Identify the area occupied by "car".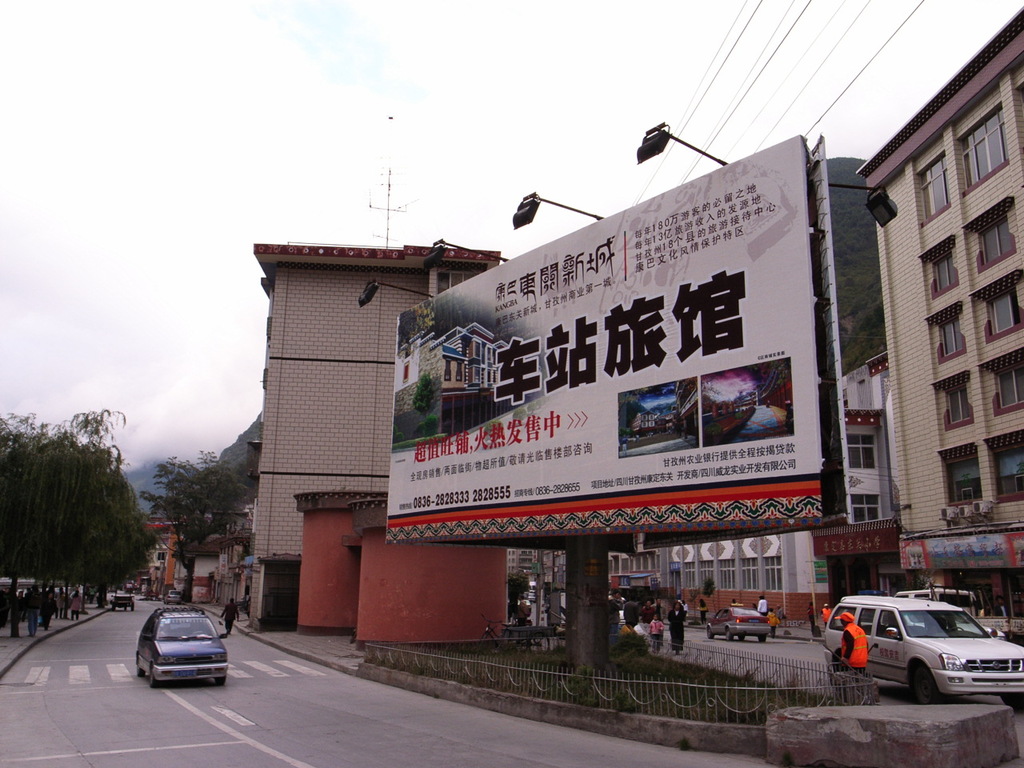
Area: 128 600 238 682.
